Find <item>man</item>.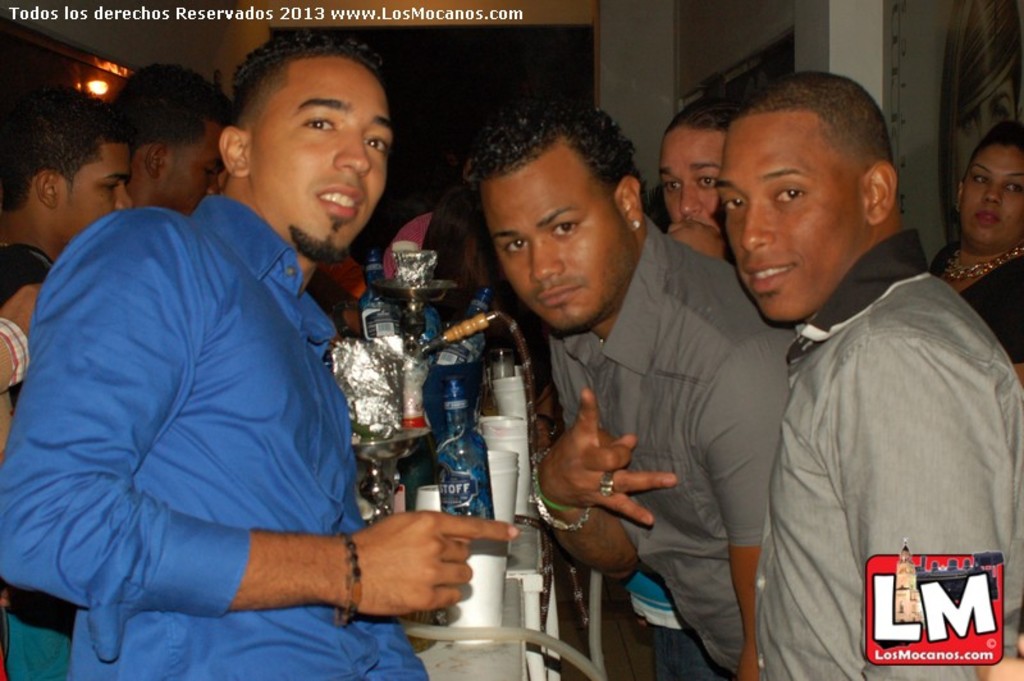
Rect(0, 27, 521, 680).
